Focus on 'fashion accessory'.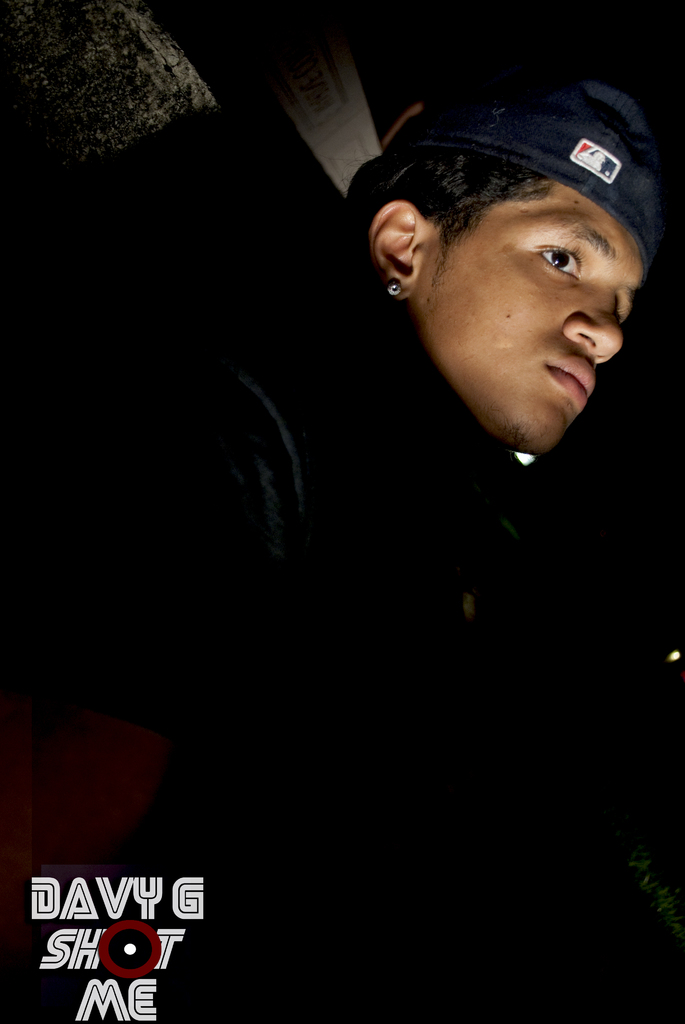
Focused at [387,280,402,296].
